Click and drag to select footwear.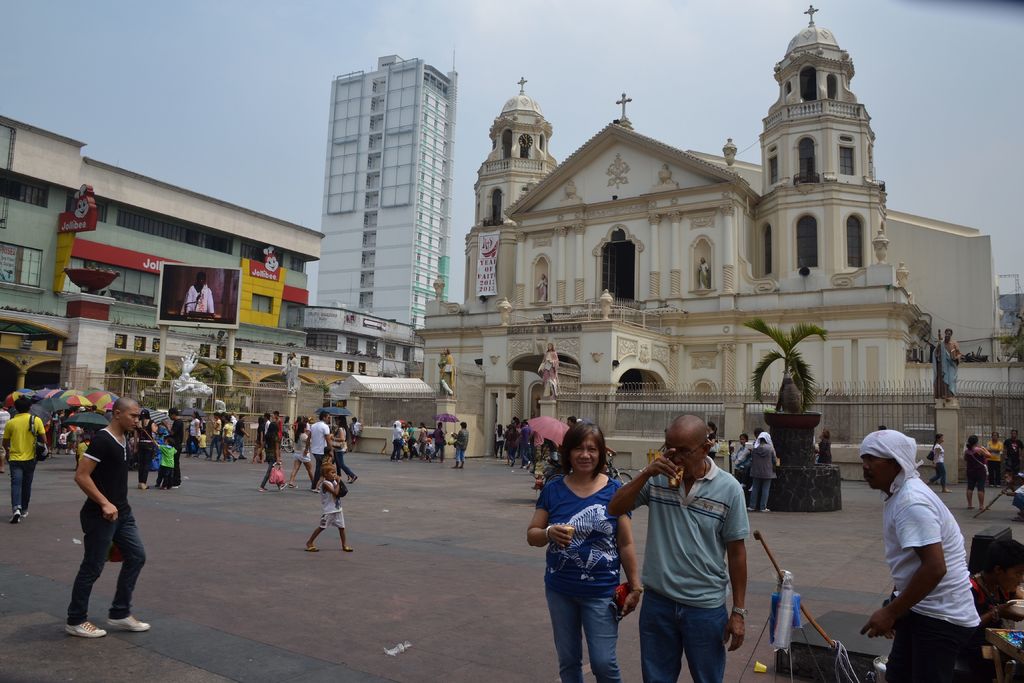
Selection: (8,508,21,523).
